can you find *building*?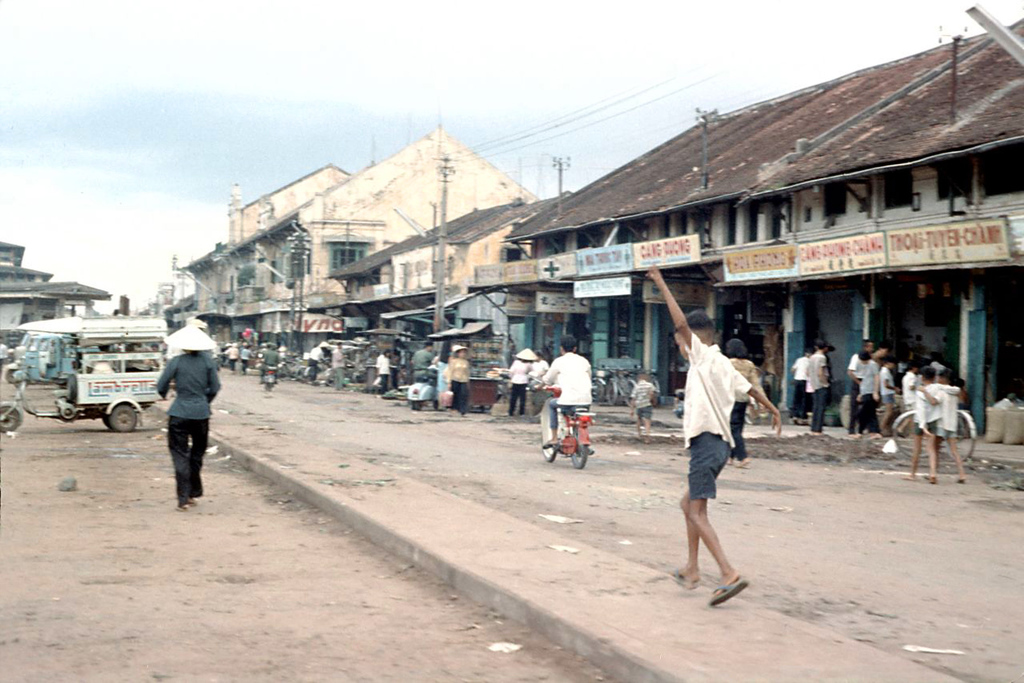
Yes, bounding box: Rect(498, 17, 1023, 440).
